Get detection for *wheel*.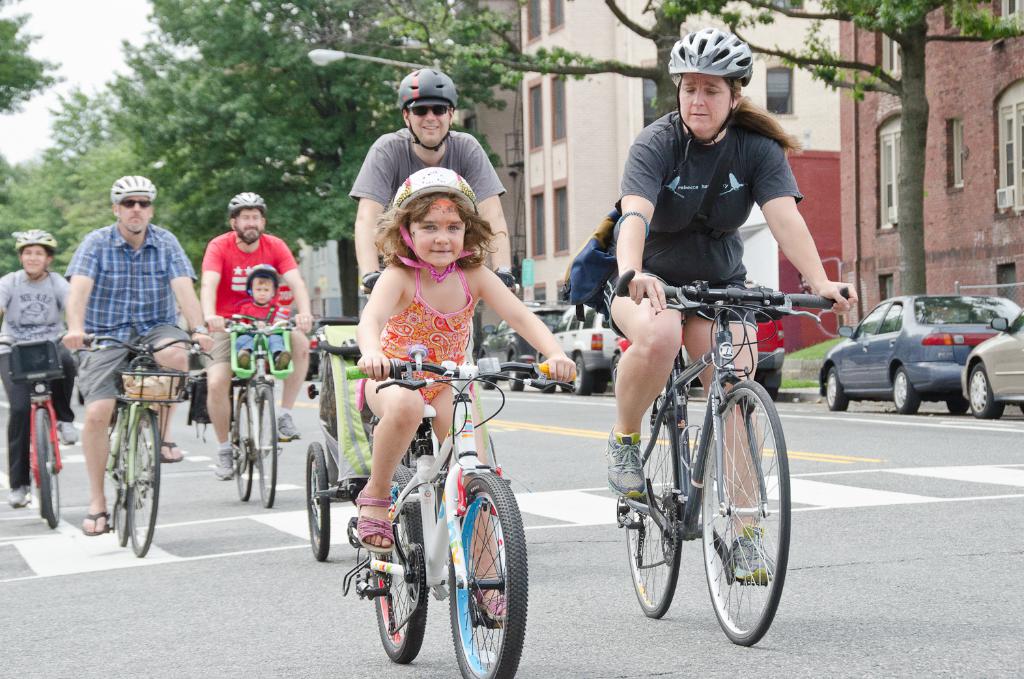
Detection: rect(969, 363, 1004, 419).
